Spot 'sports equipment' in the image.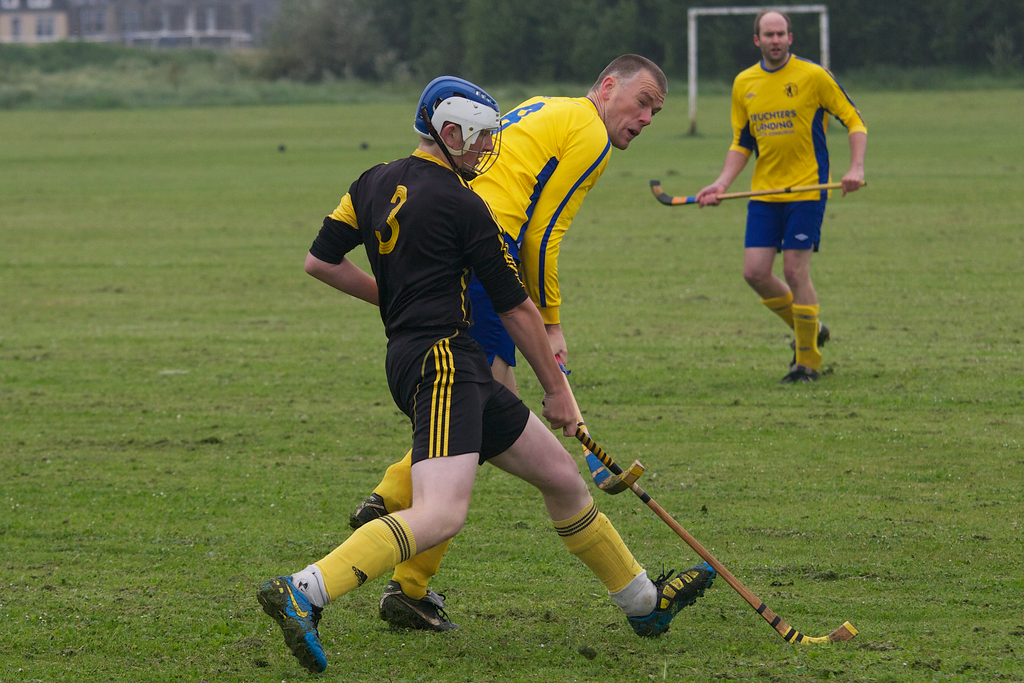
'sports equipment' found at [x1=552, y1=352, x2=642, y2=495].
